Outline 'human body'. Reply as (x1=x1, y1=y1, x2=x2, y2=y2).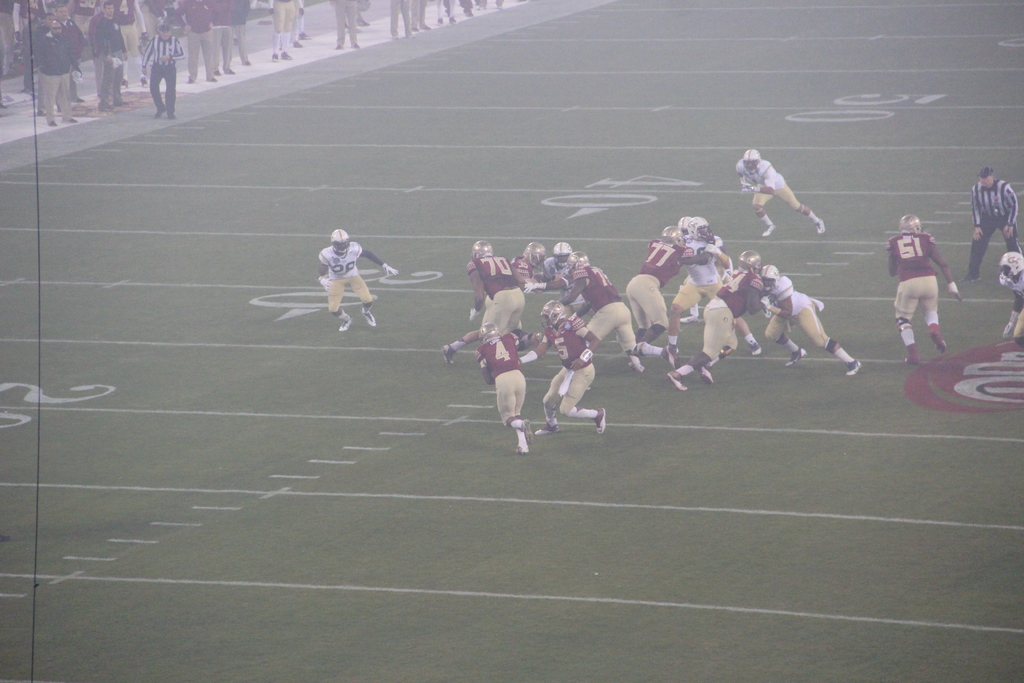
(x1=207, y1=0, x2=234, y2=85).
